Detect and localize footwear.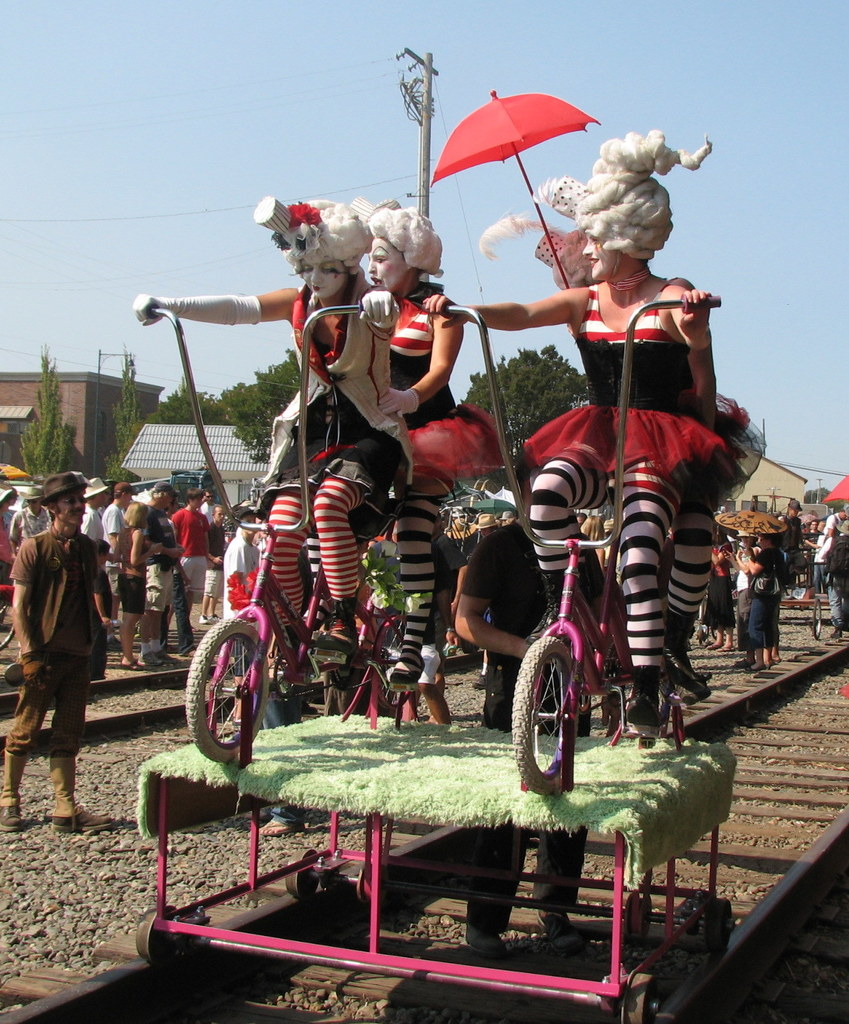
Localized at l=708, t=645, r=719, b=648.
